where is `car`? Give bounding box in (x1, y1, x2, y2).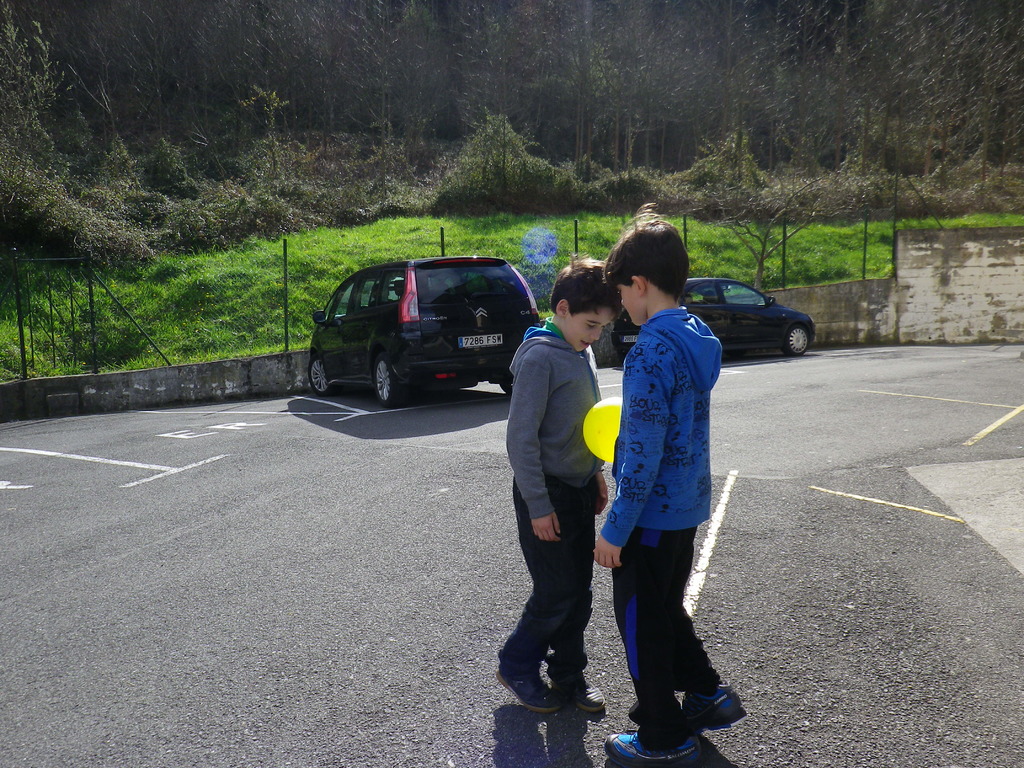
(609, 271, 820, 368).
